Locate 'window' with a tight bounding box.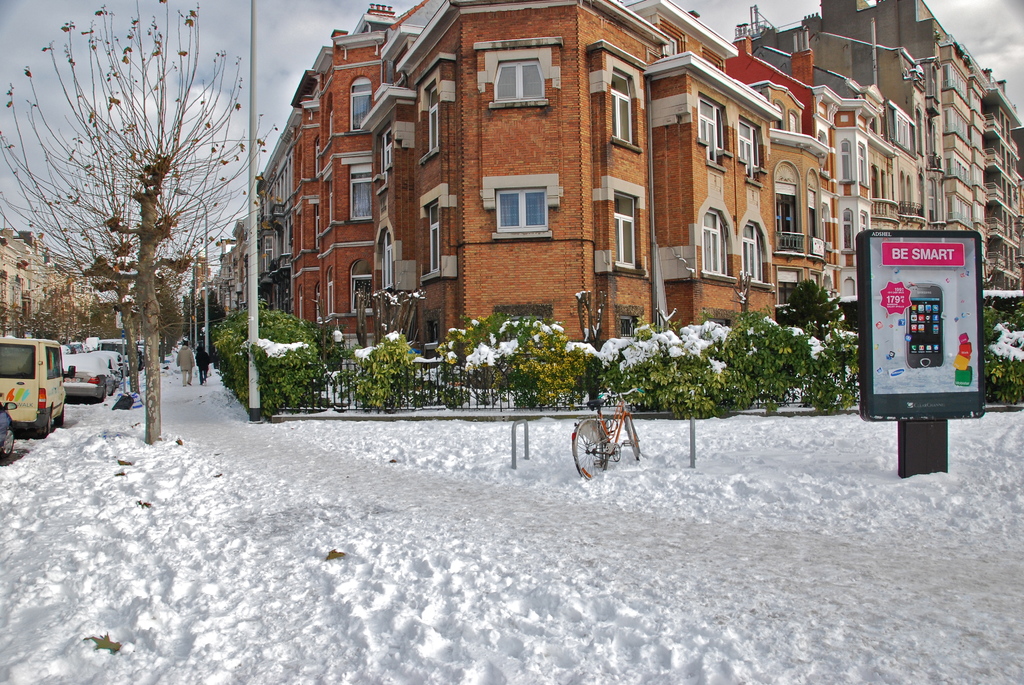
[x1=703, y1=205, x2=731, y2=275].
